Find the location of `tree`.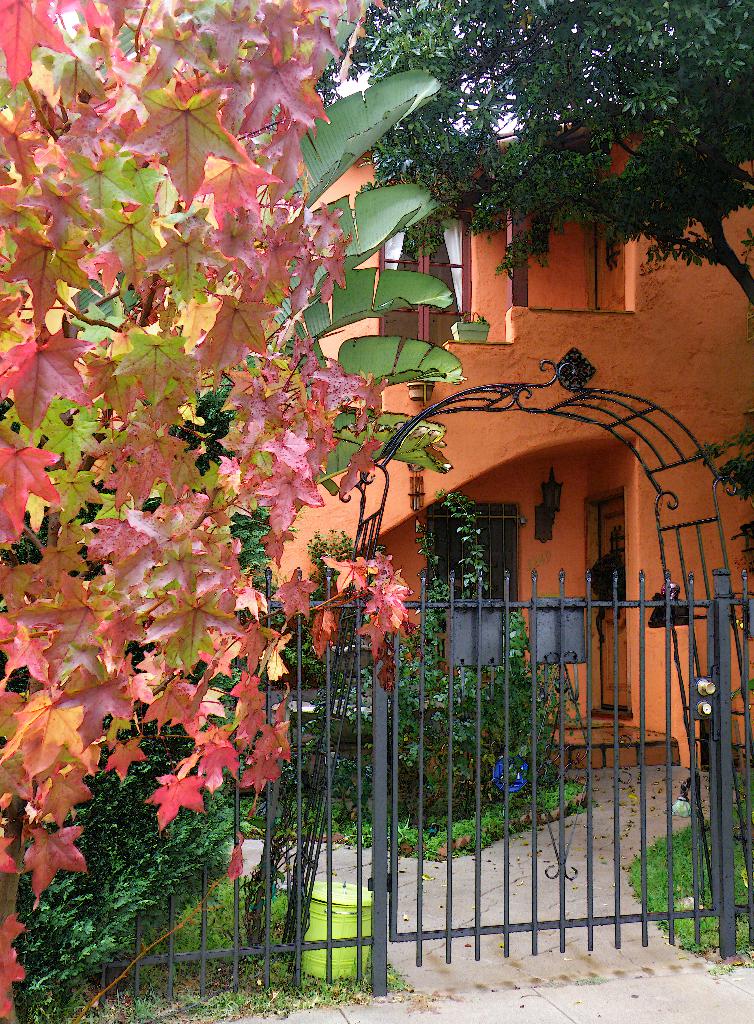
Location: box(0, 0, 429, 1023).
